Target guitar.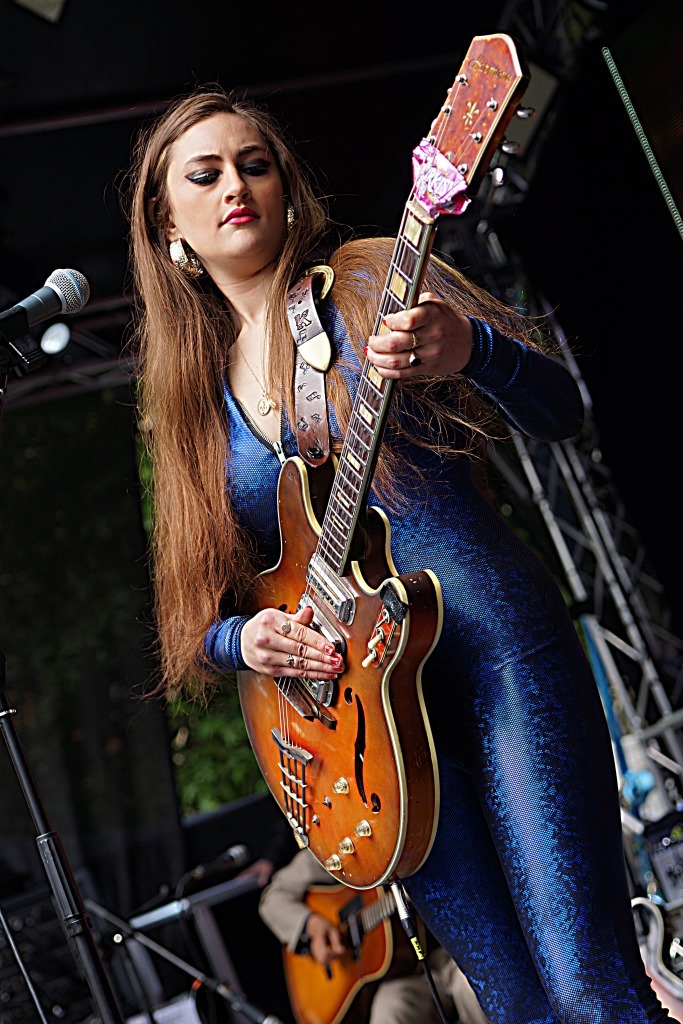
Target region: Rect(233, 34, 535, 892).
